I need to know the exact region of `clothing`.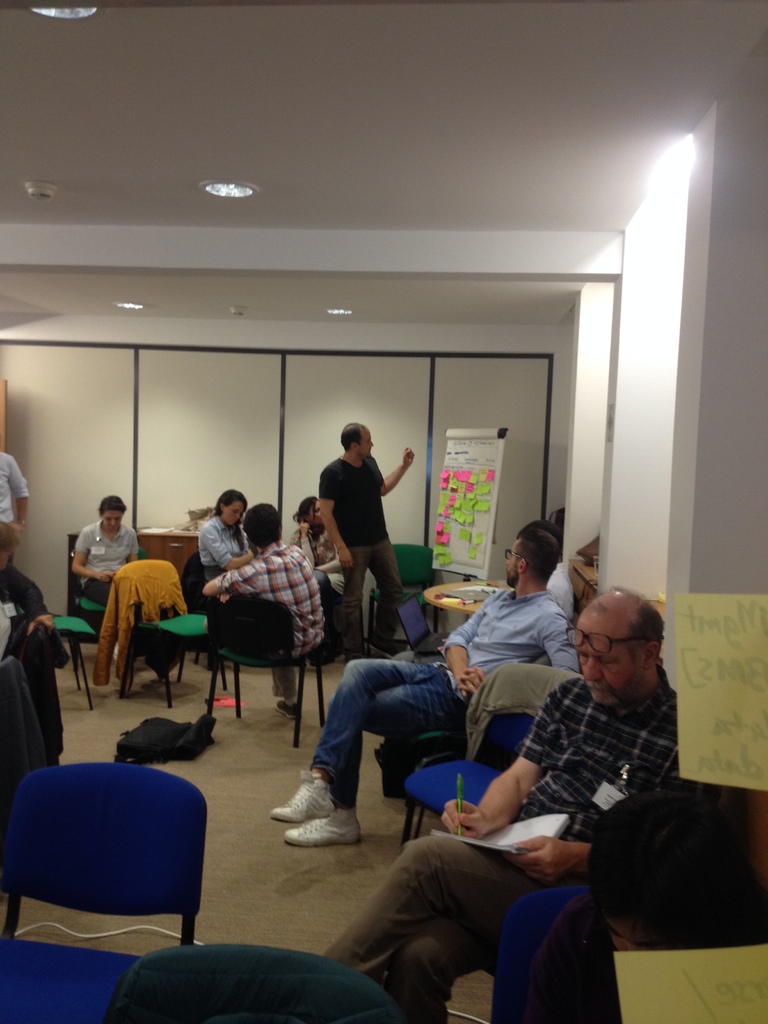
Region: {"x1": 312, "y1": 584, "x2": 584, "y2": 803}.
